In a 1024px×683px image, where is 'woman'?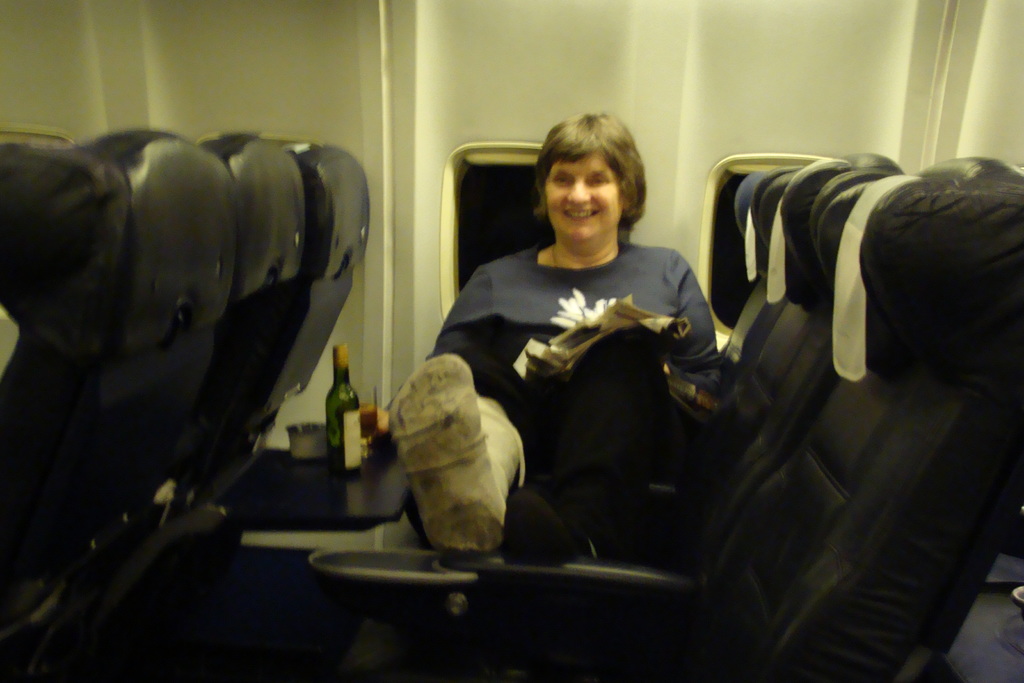
458:126:775:539.
